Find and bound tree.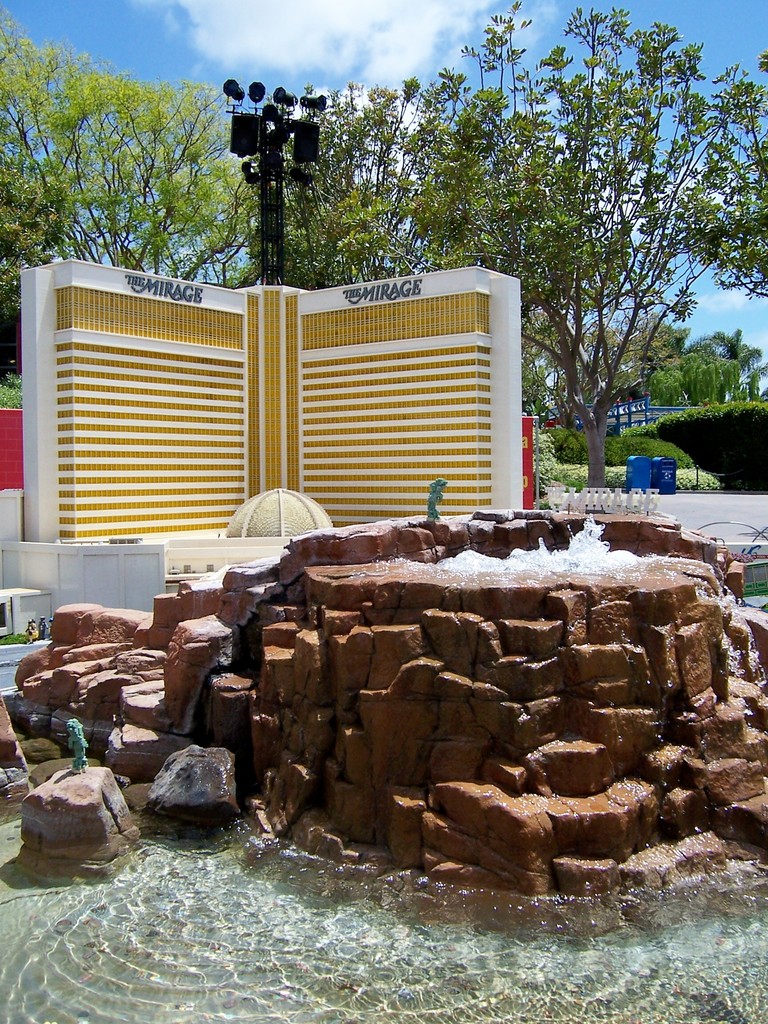
Bound: 276,69,499,281.
